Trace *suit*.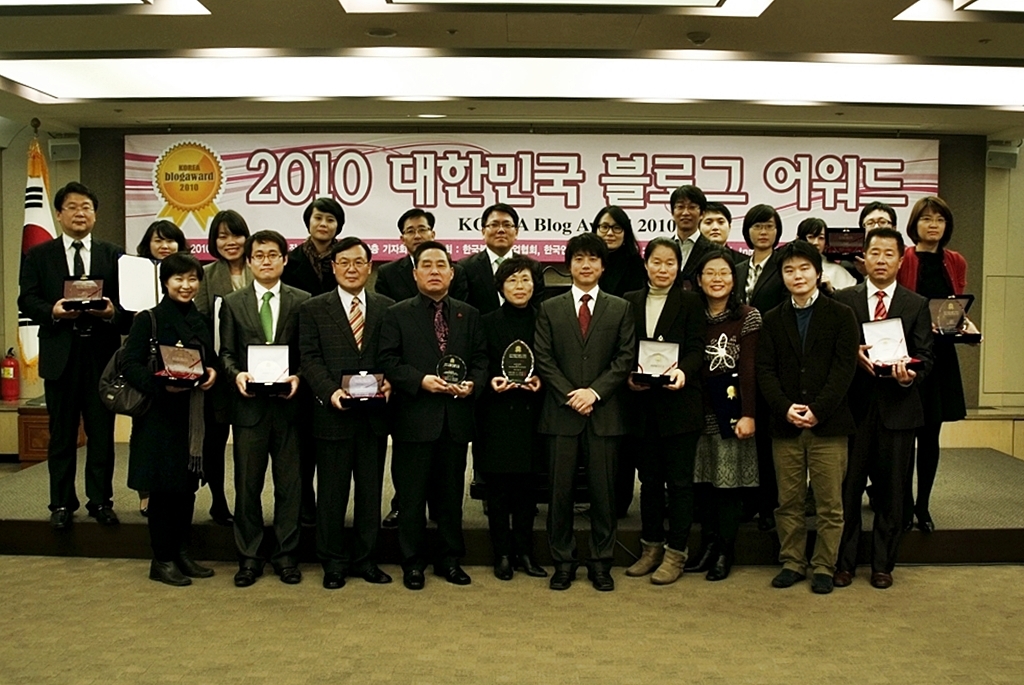
Traced to [301, 287, 394, 570].
